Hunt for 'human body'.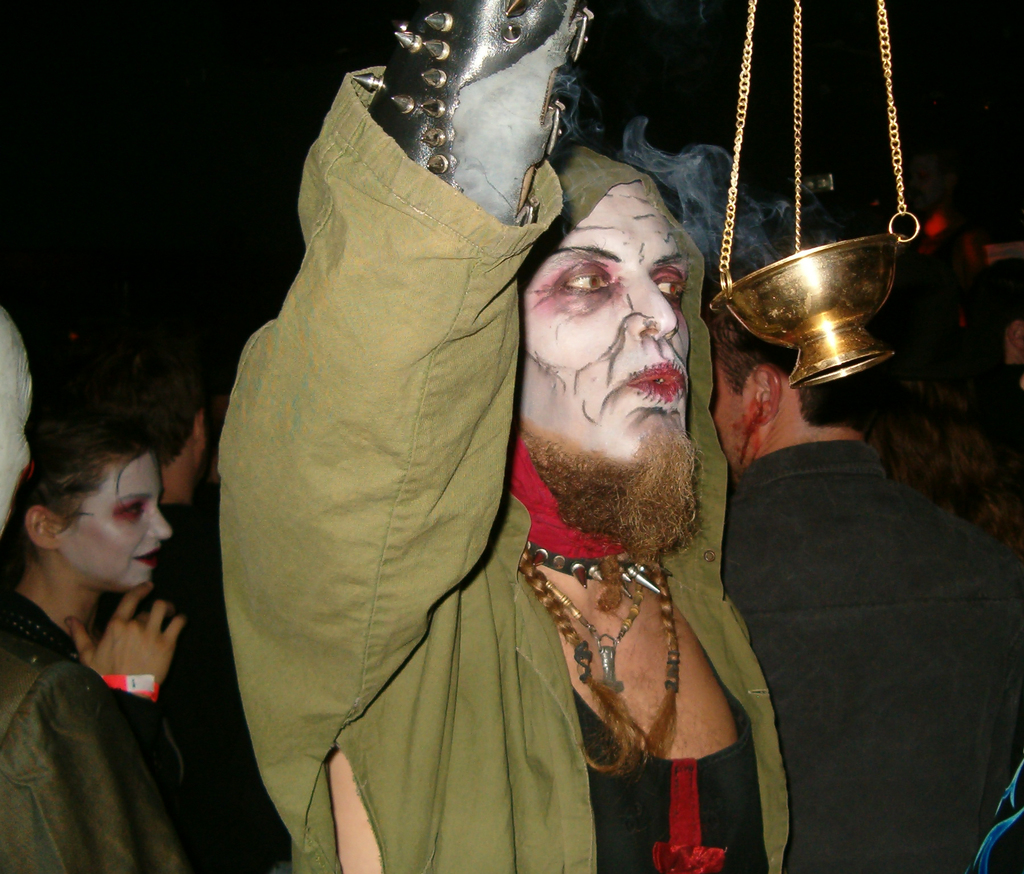
Hunted down at 0 580 191 873.
